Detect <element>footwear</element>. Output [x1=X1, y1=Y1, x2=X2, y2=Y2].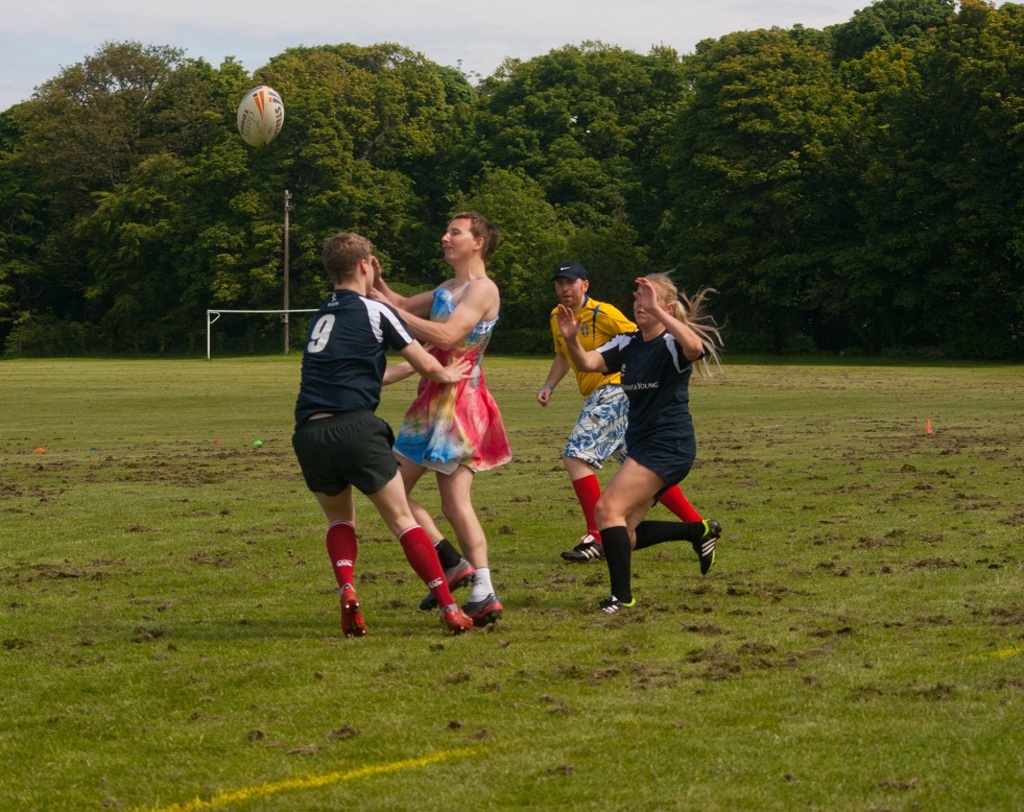
[x1=444, y1=605, x2=476, y2=637].
